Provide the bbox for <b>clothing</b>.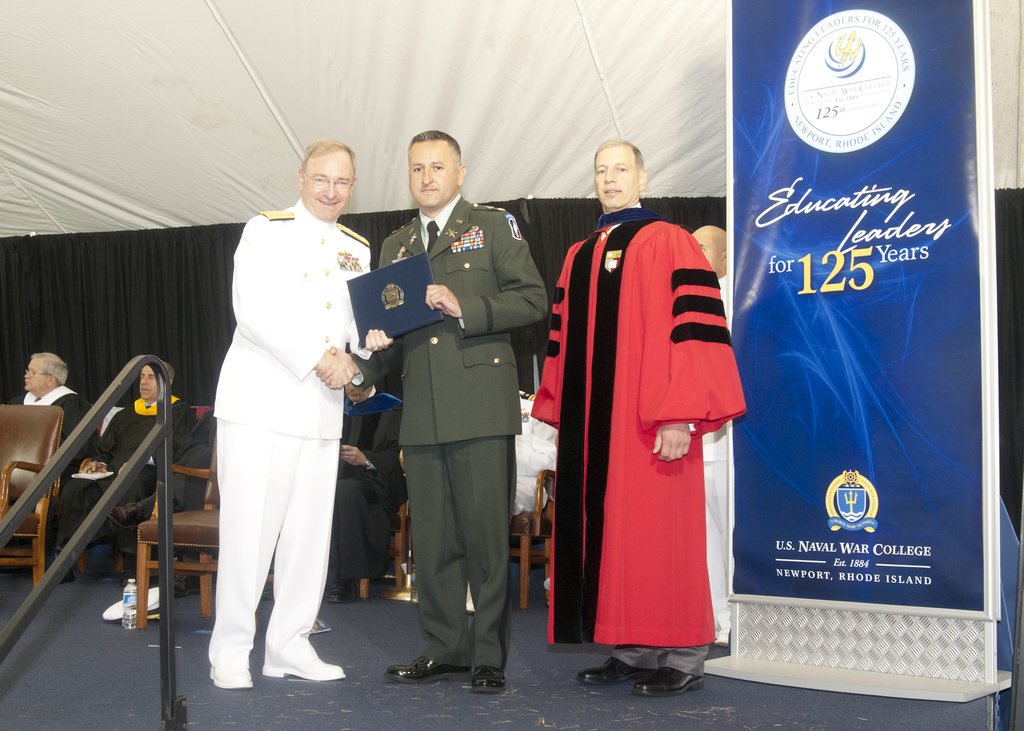
53:391:198:545.
